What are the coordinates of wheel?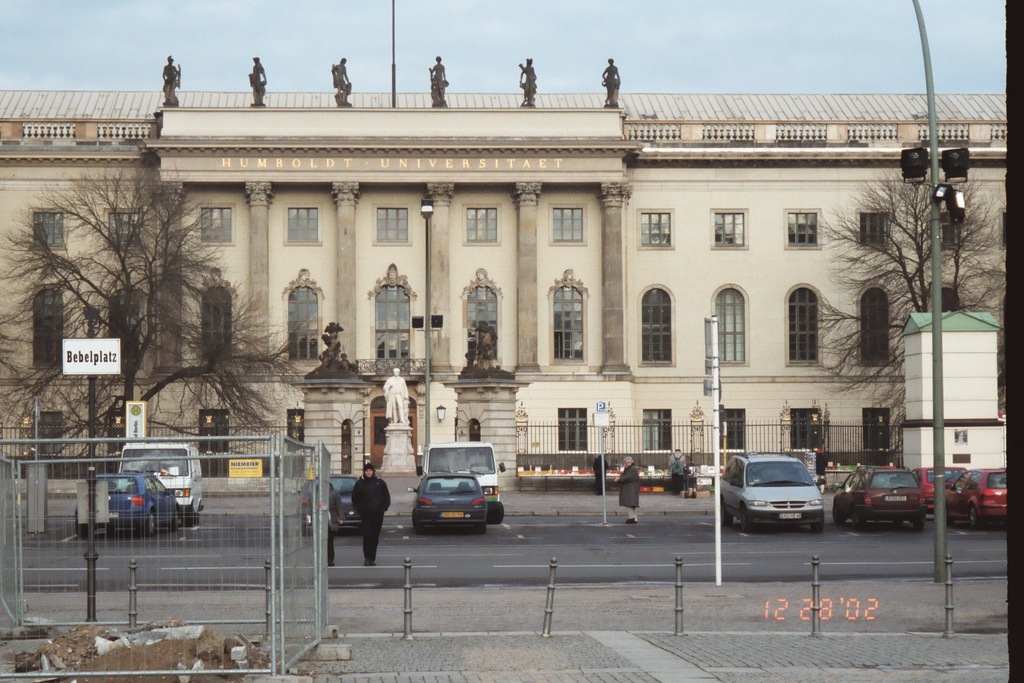
rect(411, 509, 421, 529).
